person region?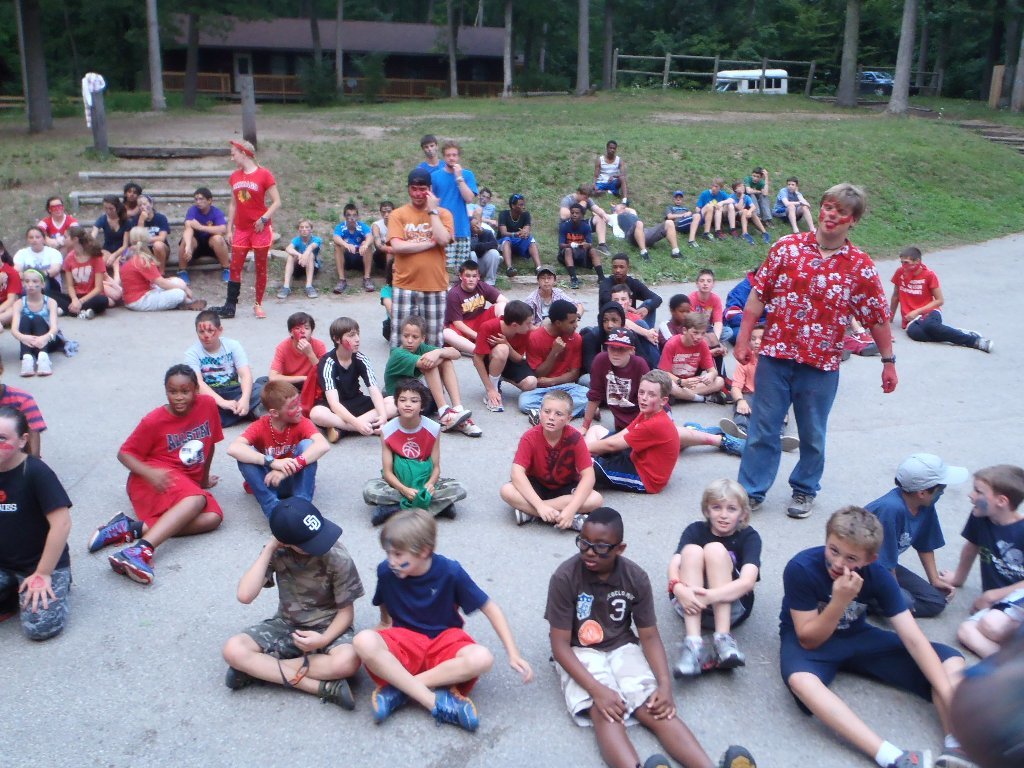
[424, 146, 472, 278]
